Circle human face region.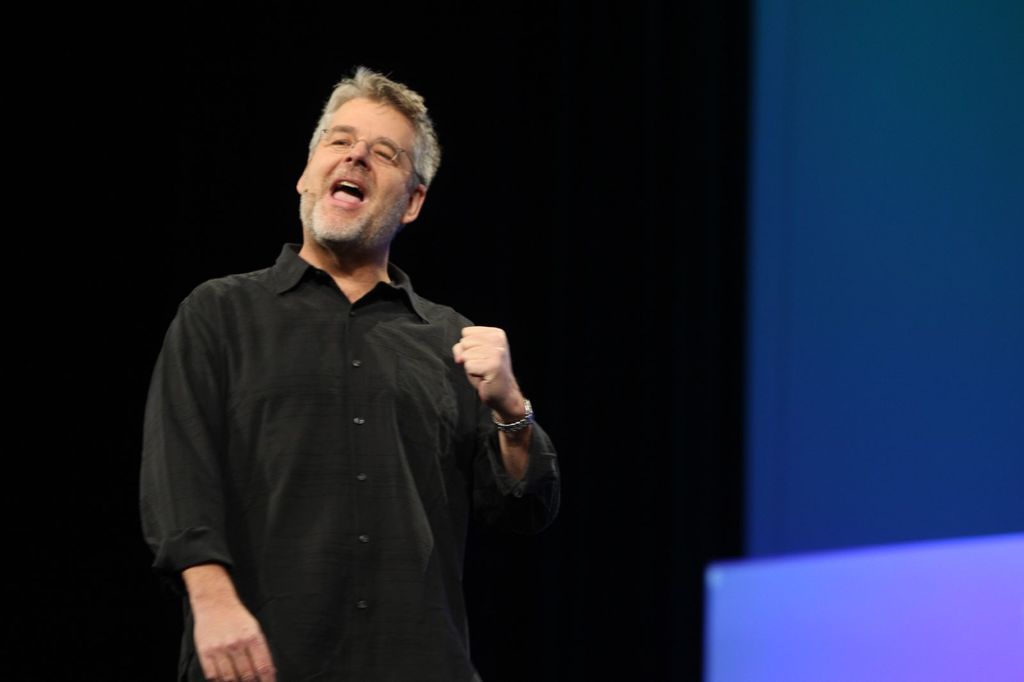
Region: l=304, t=94, r=412, b=235.
